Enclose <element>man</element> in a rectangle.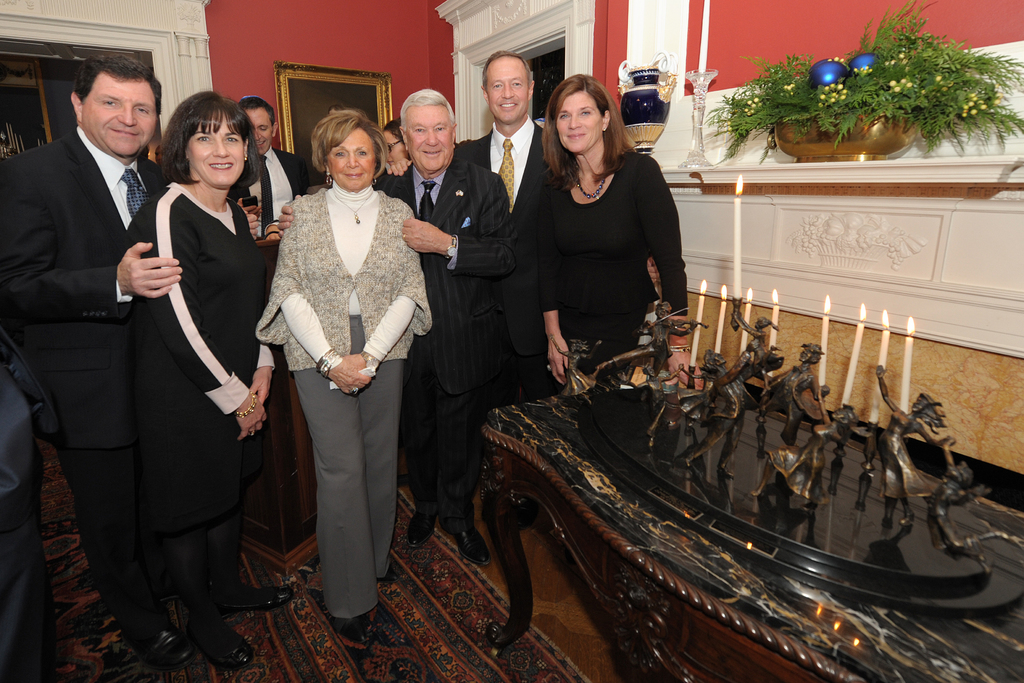
[23,17,209,650].
